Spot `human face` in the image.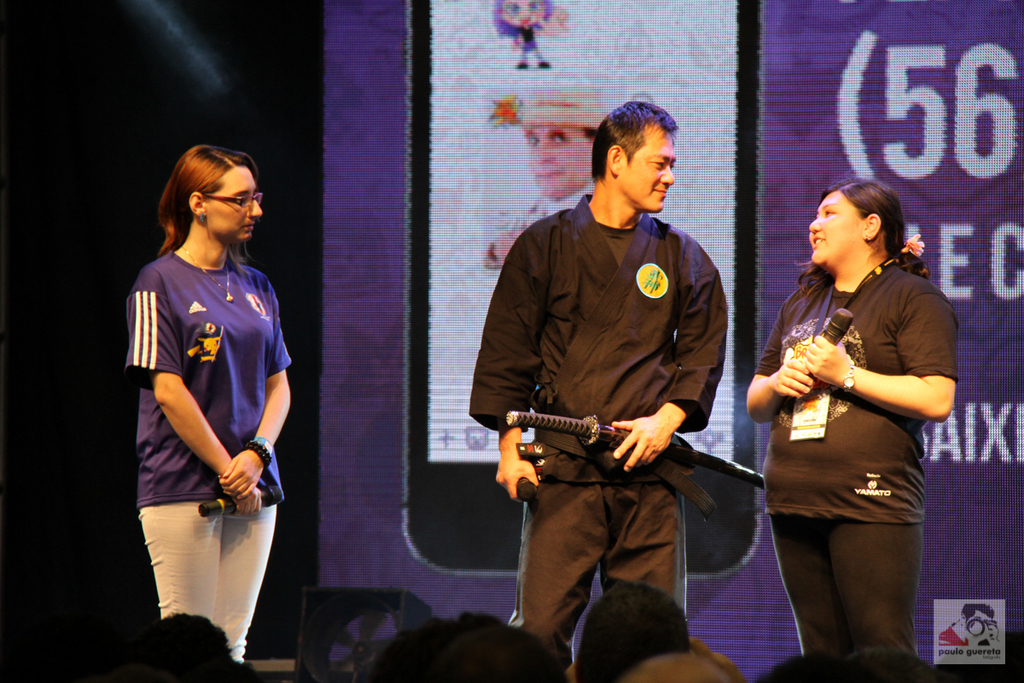
`human face` found at bbox=[624, 127, 682, 209].
